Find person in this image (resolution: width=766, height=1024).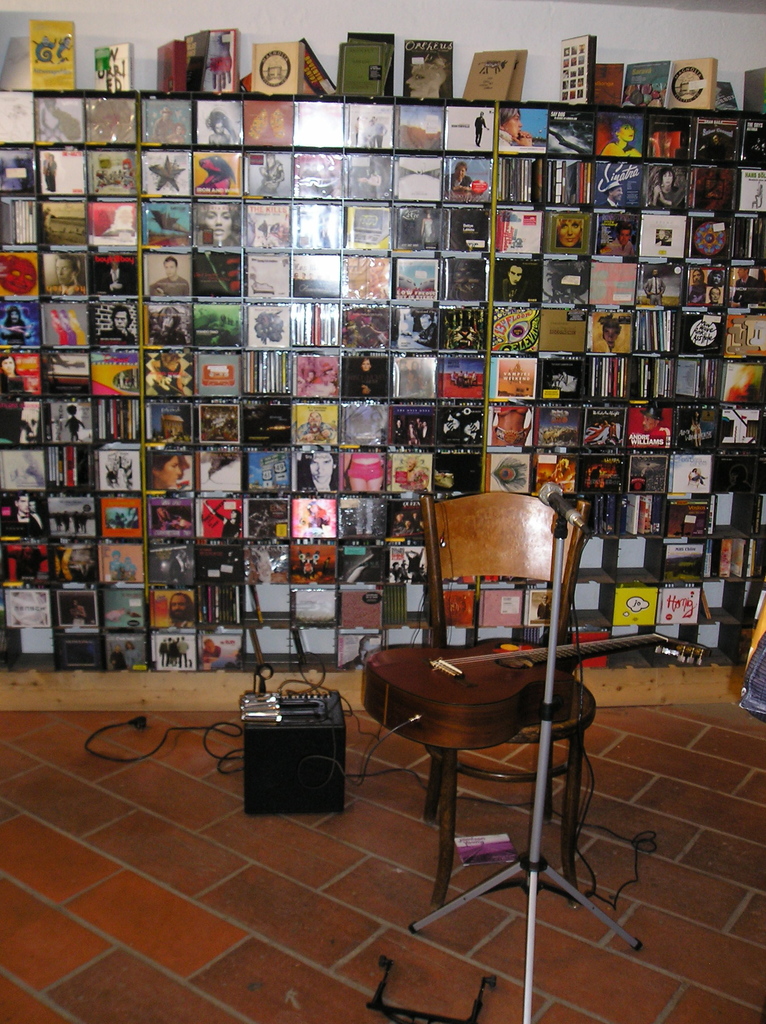
BBox(602, 118, 644, 157).
